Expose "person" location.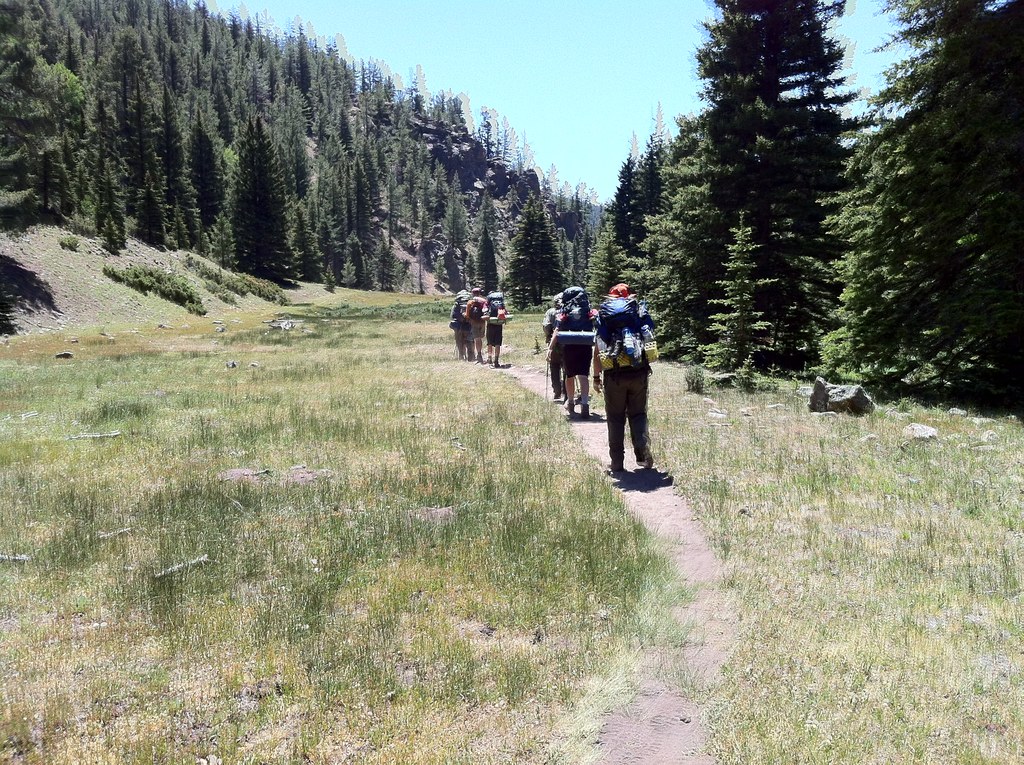
Exposed at x1=543, y1=294, x2=568, y2=400.
